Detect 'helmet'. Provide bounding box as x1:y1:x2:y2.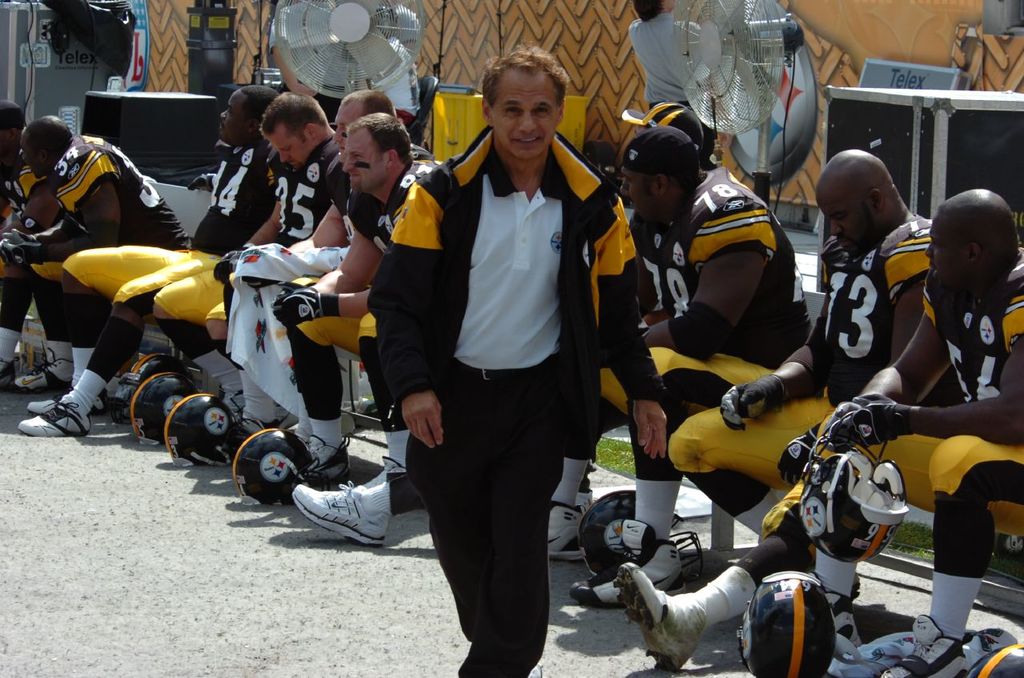
228:427:337:515.
